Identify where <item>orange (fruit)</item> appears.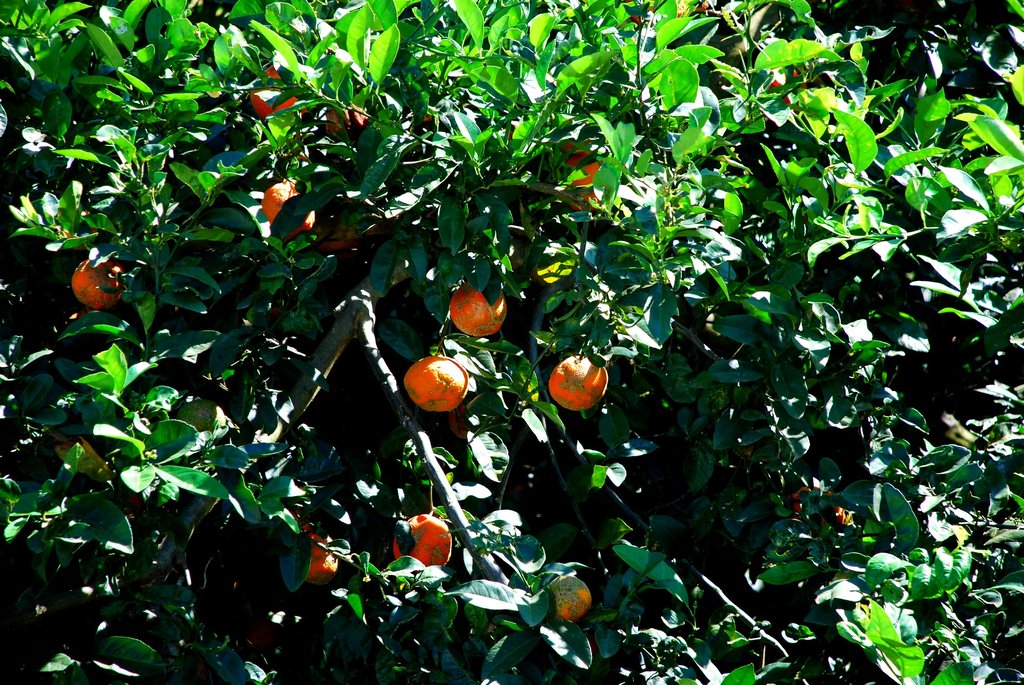
Appears at {"x1": 252, "y1": 92, "x2": 303, "y2": 120}.
